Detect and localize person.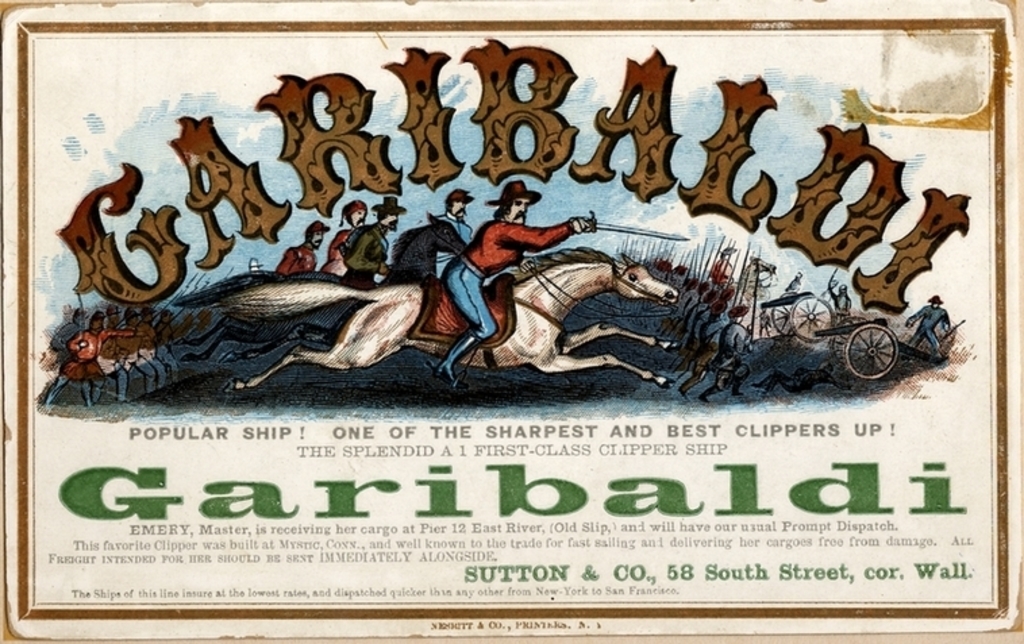
Localized at <box>340,192,409,279</box>.
